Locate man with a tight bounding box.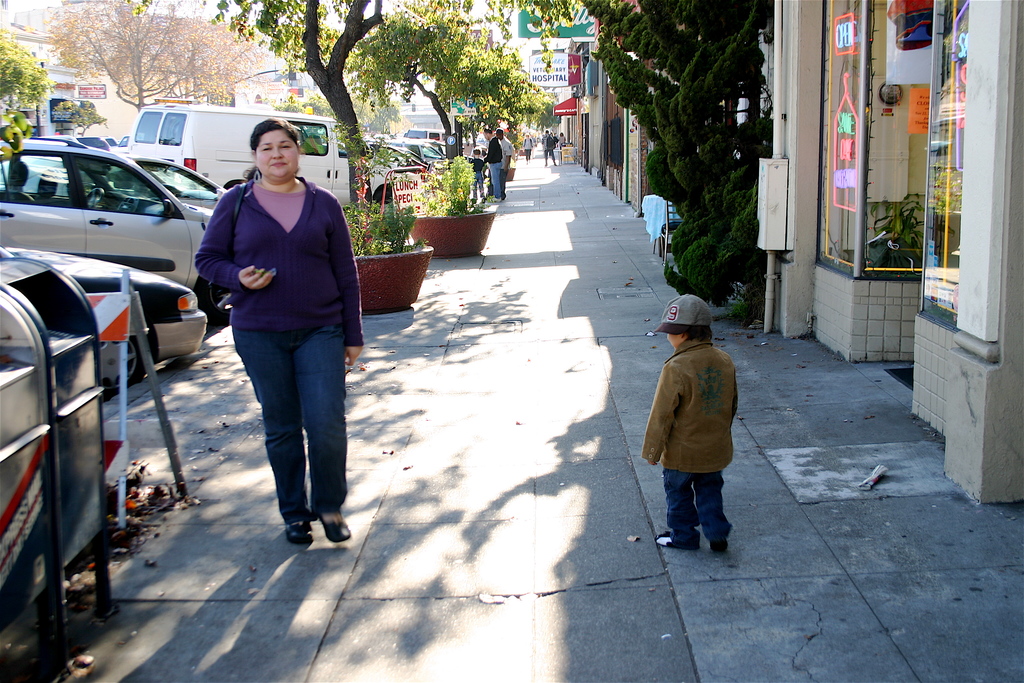
crop(484, 126, 504, 204).
